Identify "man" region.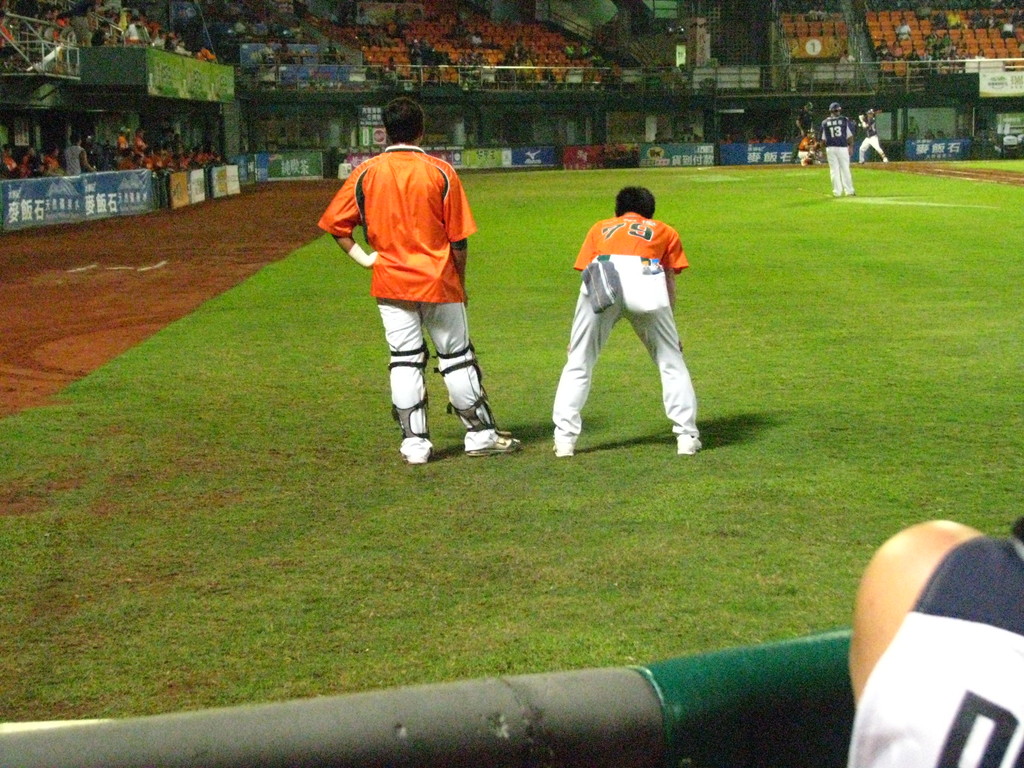
Region: (329, 113, 497, 478).
